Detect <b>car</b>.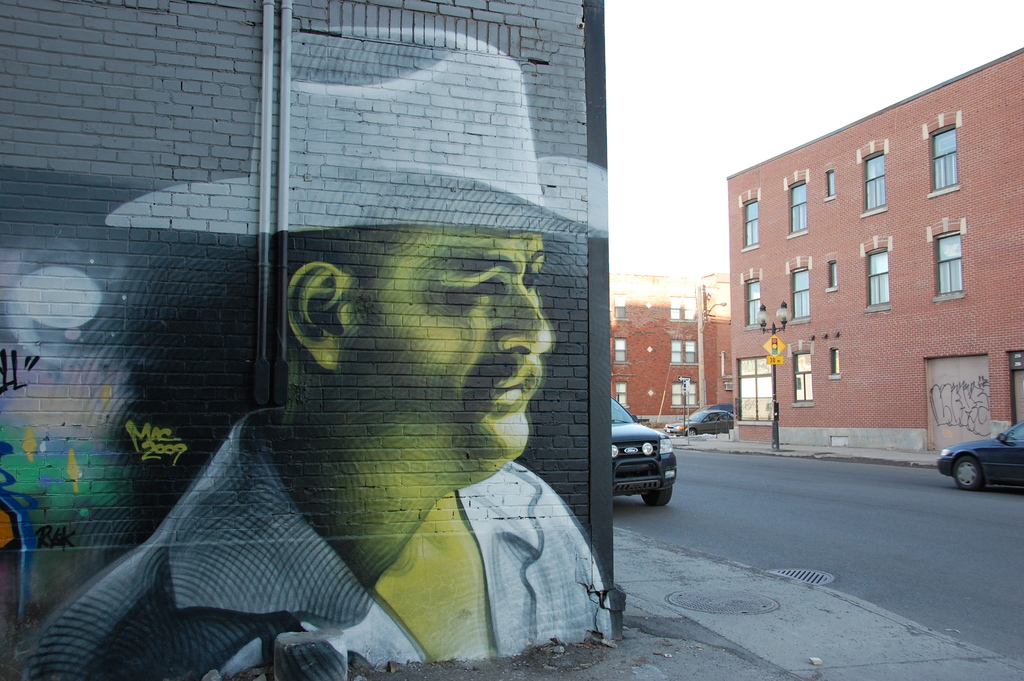
Detected at [934,419,1023,491].
